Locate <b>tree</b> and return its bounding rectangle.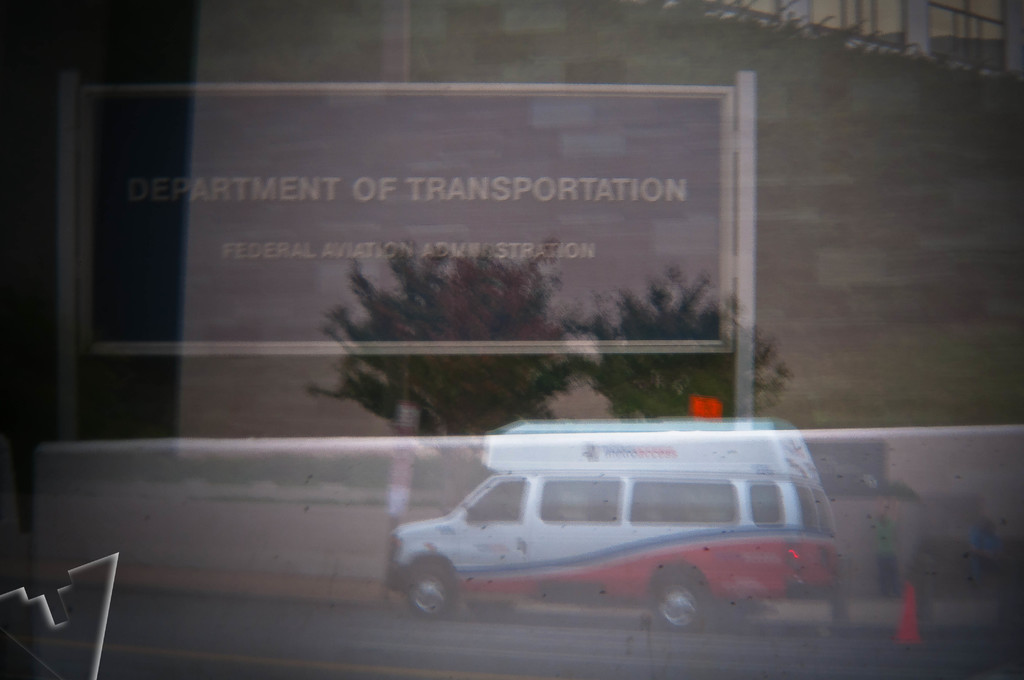
<box>570,254,795,432</box>.
